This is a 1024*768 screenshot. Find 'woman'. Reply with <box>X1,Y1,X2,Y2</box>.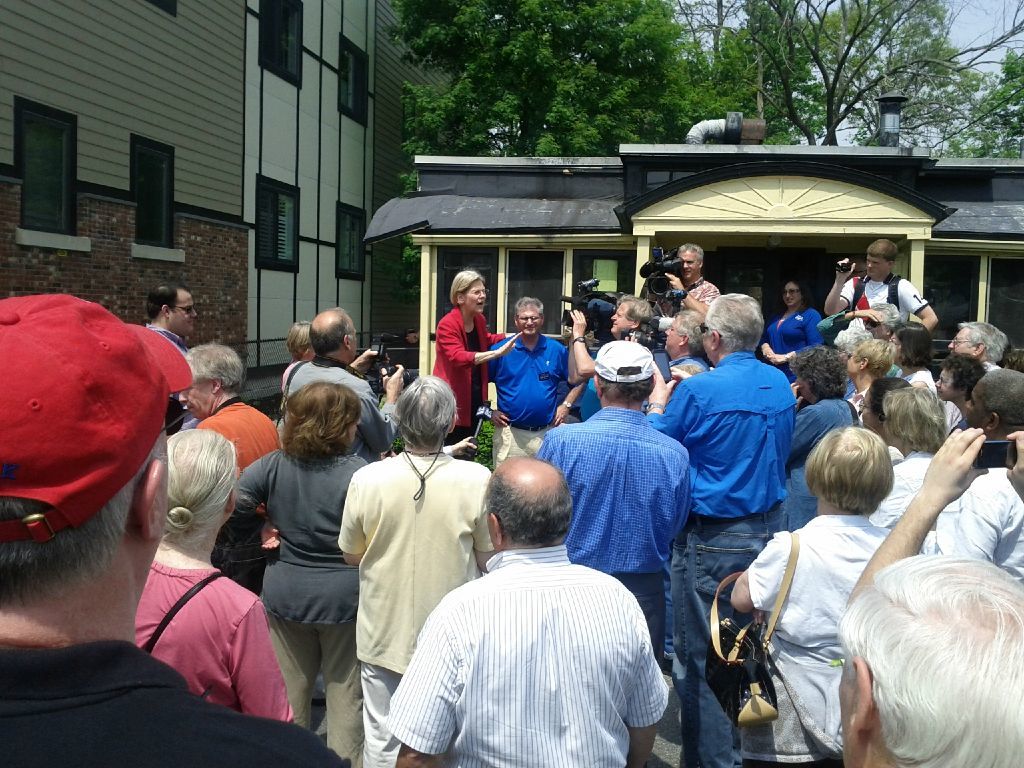
<box>888,319,940,394</box>.
